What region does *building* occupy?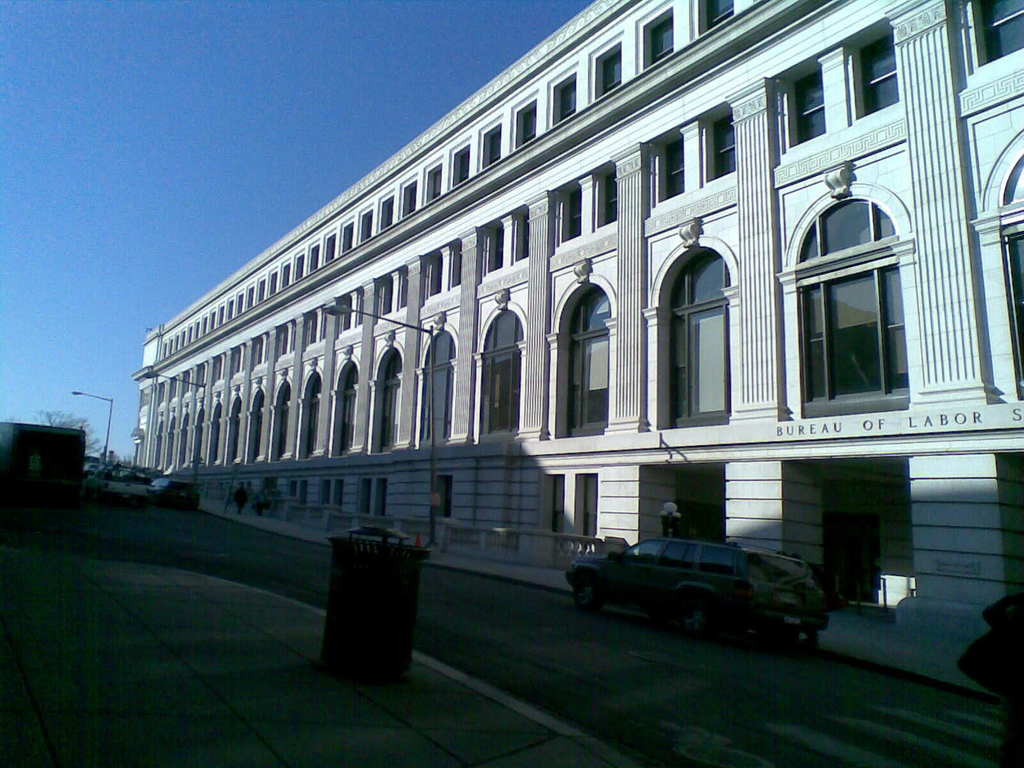
BBox(134, 0, 1021, 701).
